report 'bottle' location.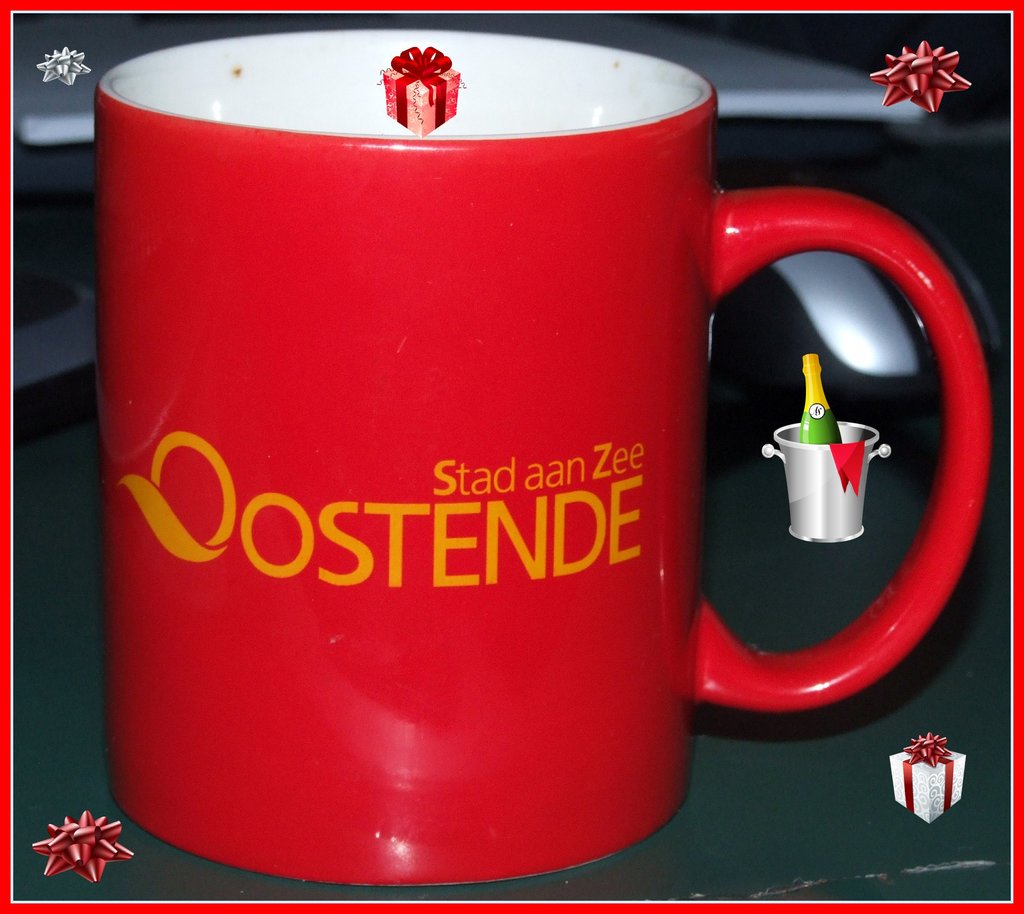
Report: (803, 351, 840, 445).
